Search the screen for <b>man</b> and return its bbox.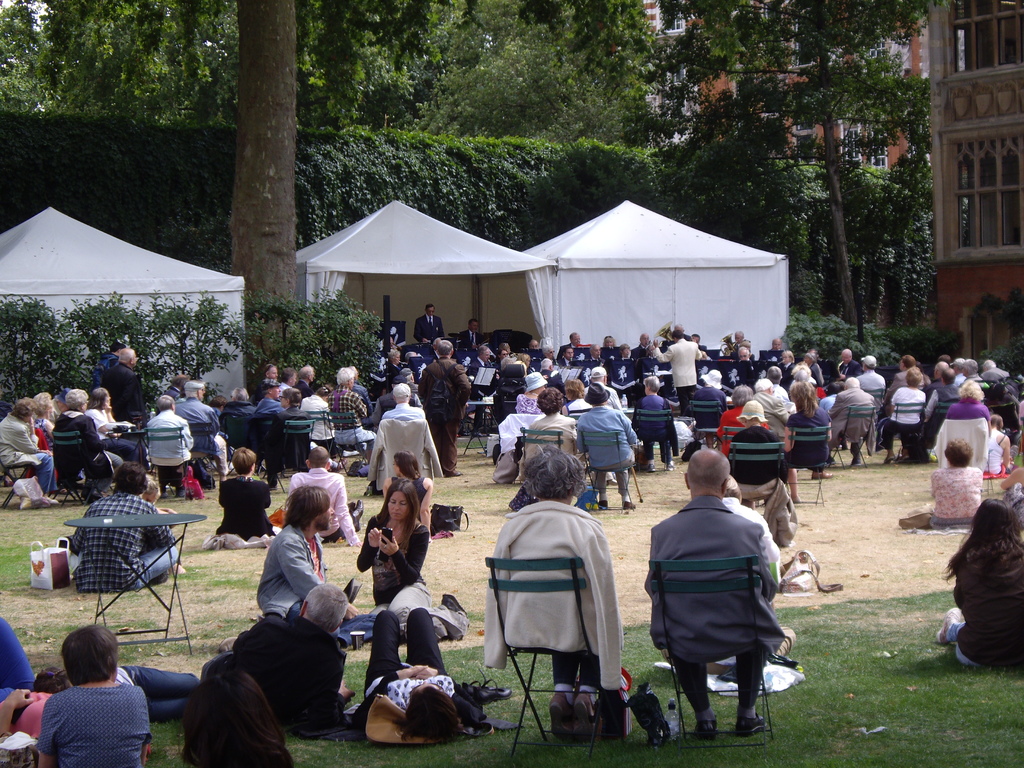
Found: rect(68, 459, 179, 587).
